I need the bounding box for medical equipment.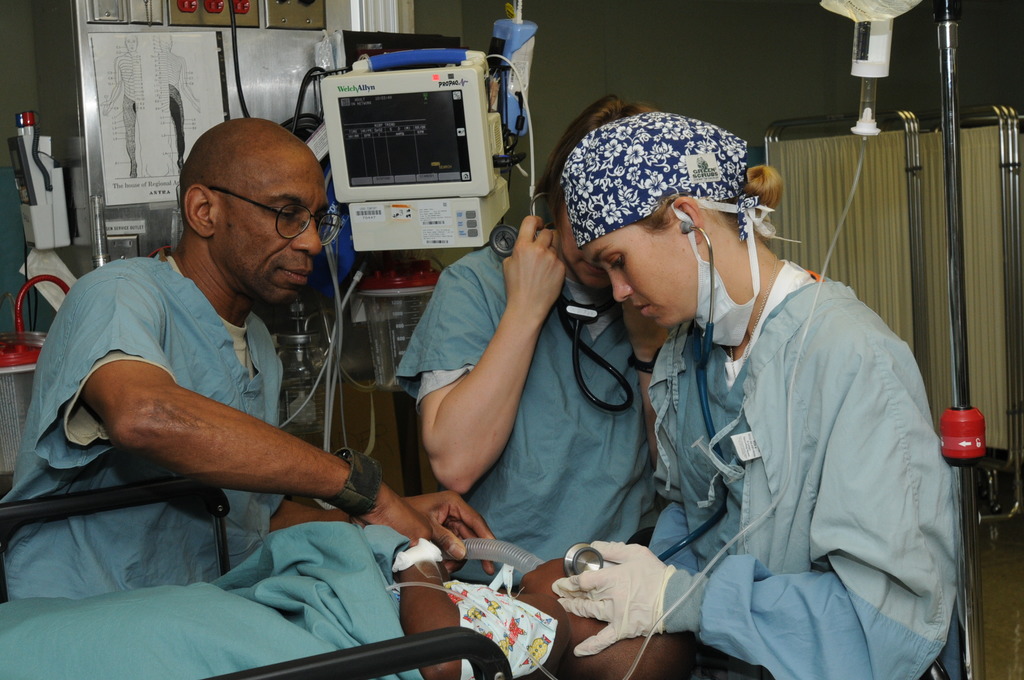
Here it is: 934:0:986:679.
